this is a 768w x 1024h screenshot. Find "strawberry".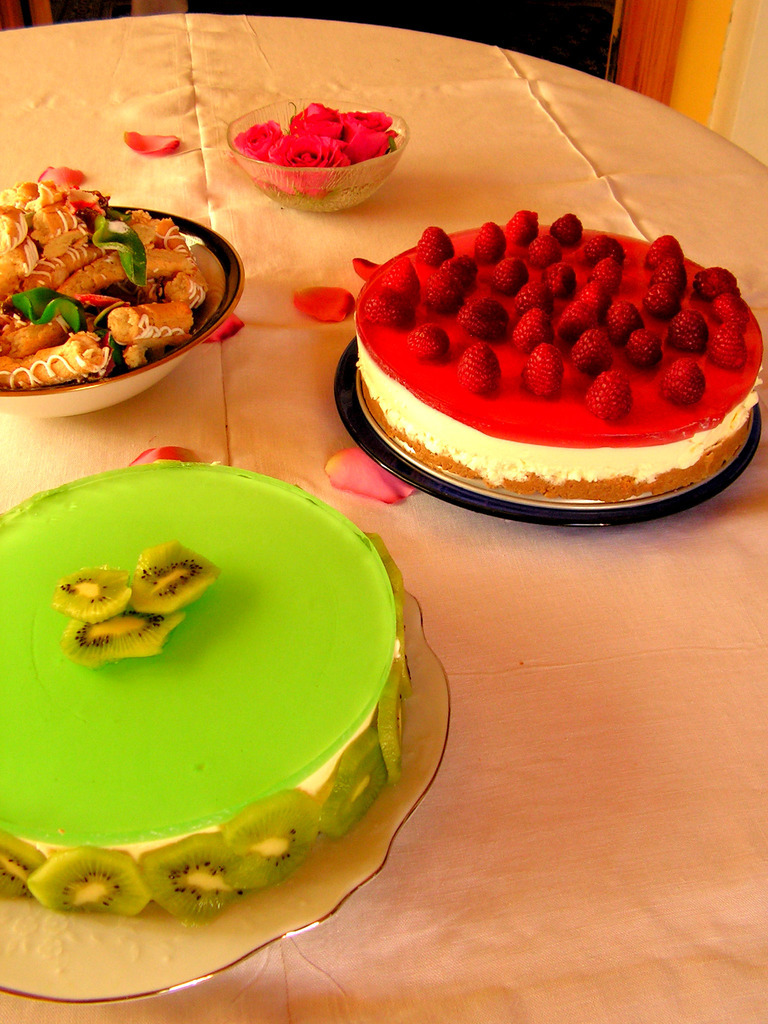
Bounding box: 652/250/687/300.
